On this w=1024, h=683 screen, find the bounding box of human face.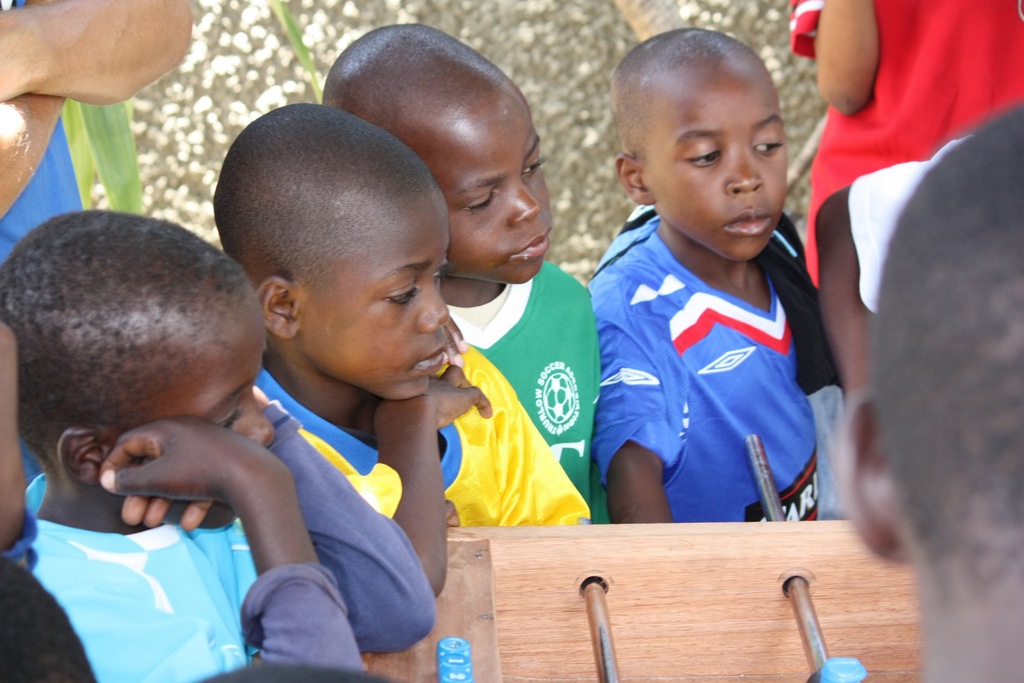
Bounding box: [left=451, top=111, right=550, bottom=279].
